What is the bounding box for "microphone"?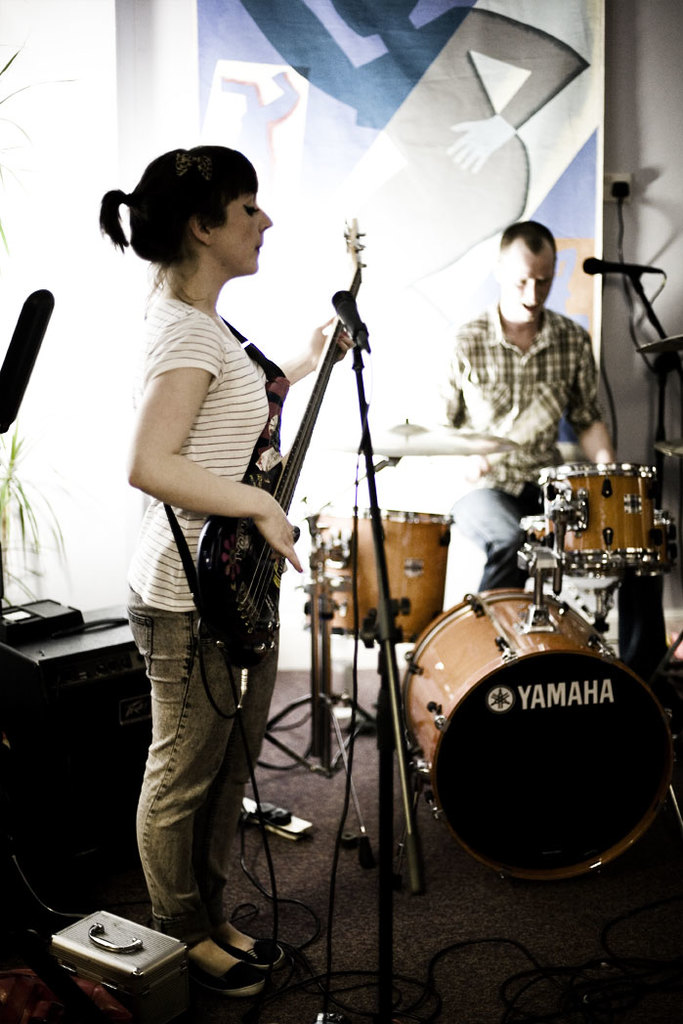
box=[573, 249, 668, 278].
